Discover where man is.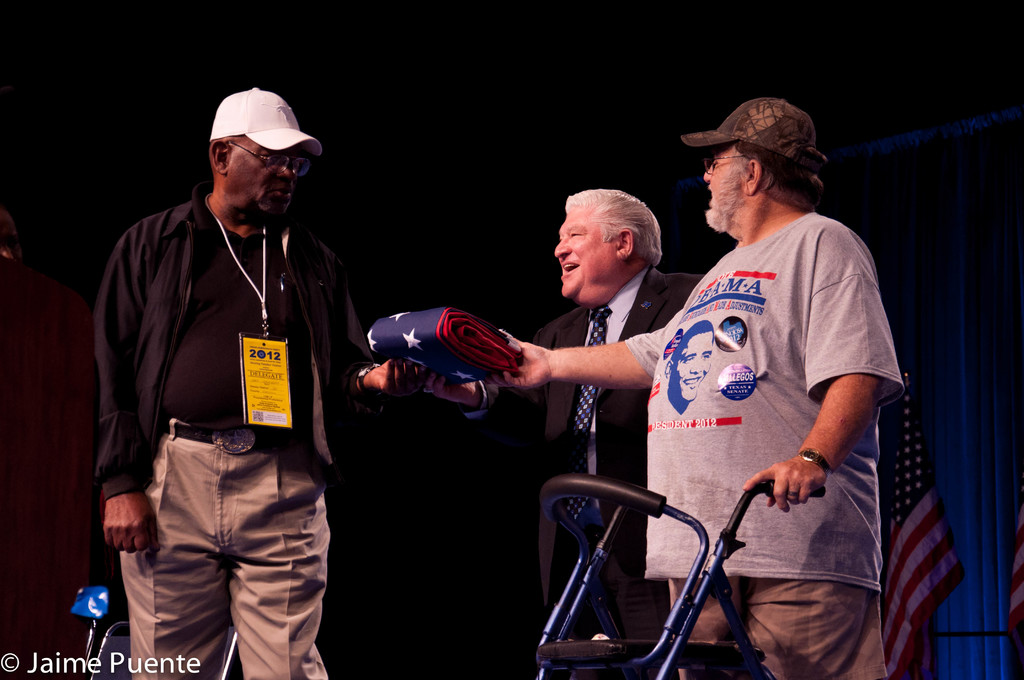
Discovered at select_region(92, 70, 377, 673).
